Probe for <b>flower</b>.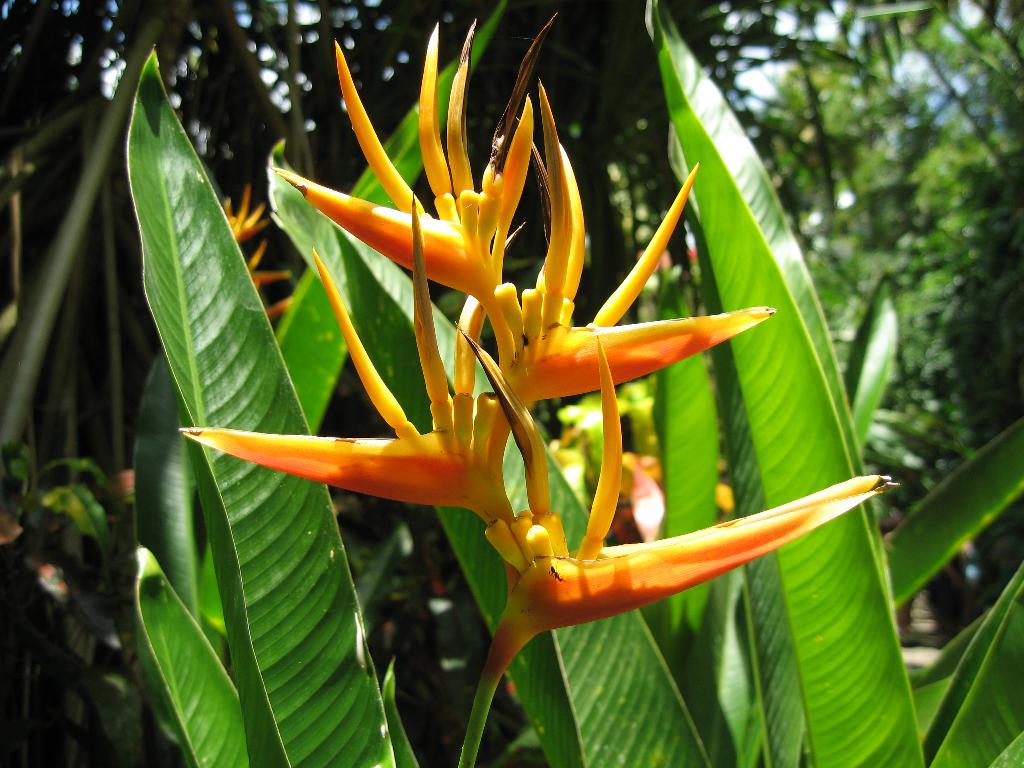
Probe result: Rect(193, 14, 851, 636).
